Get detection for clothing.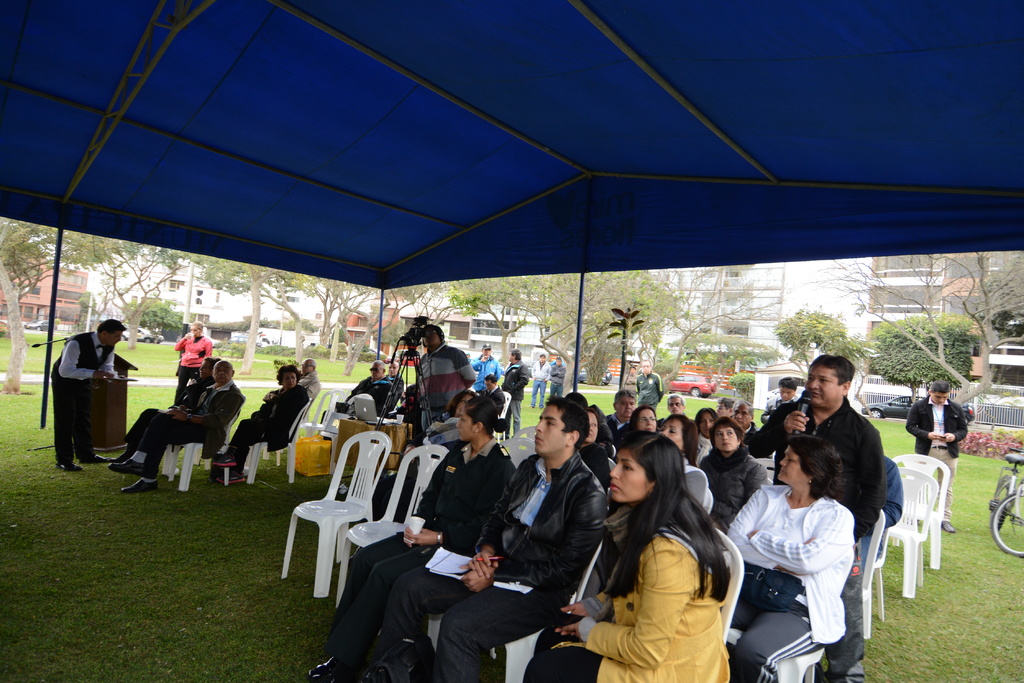
Detection: (314, 426, 524, 655).
